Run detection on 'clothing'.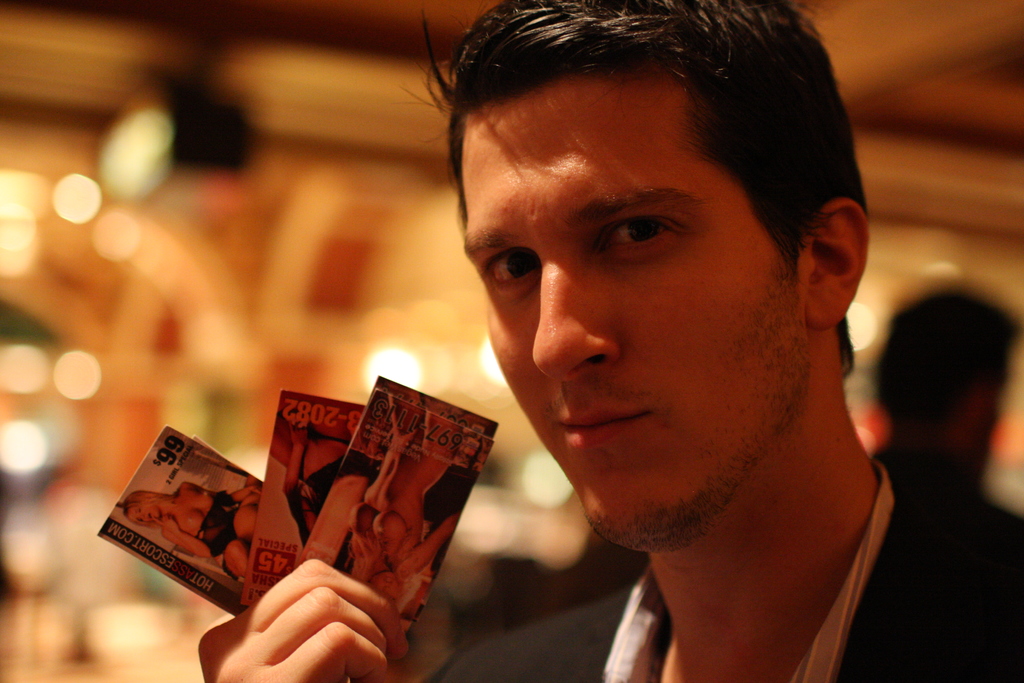
Result: <region>392, 431, 1023, 682</region>.
